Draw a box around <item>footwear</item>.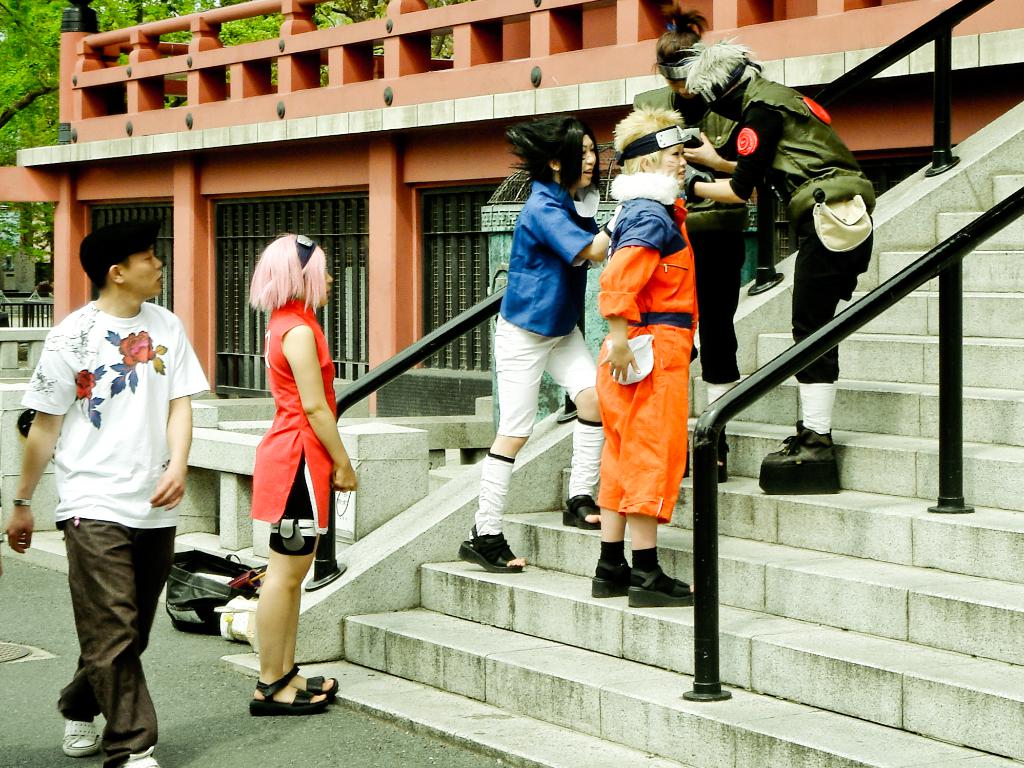
{"left": 249, "top": 673, "right": 328, "bottom": 715}.
